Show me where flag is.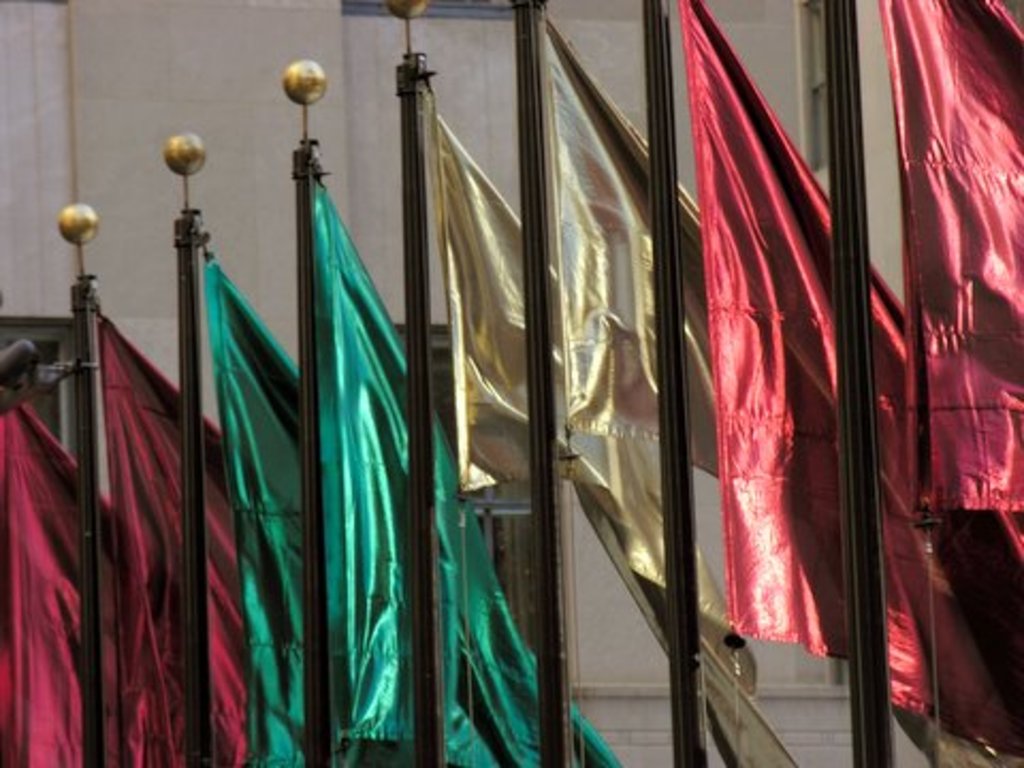
flag is at 0:397:117:766.
